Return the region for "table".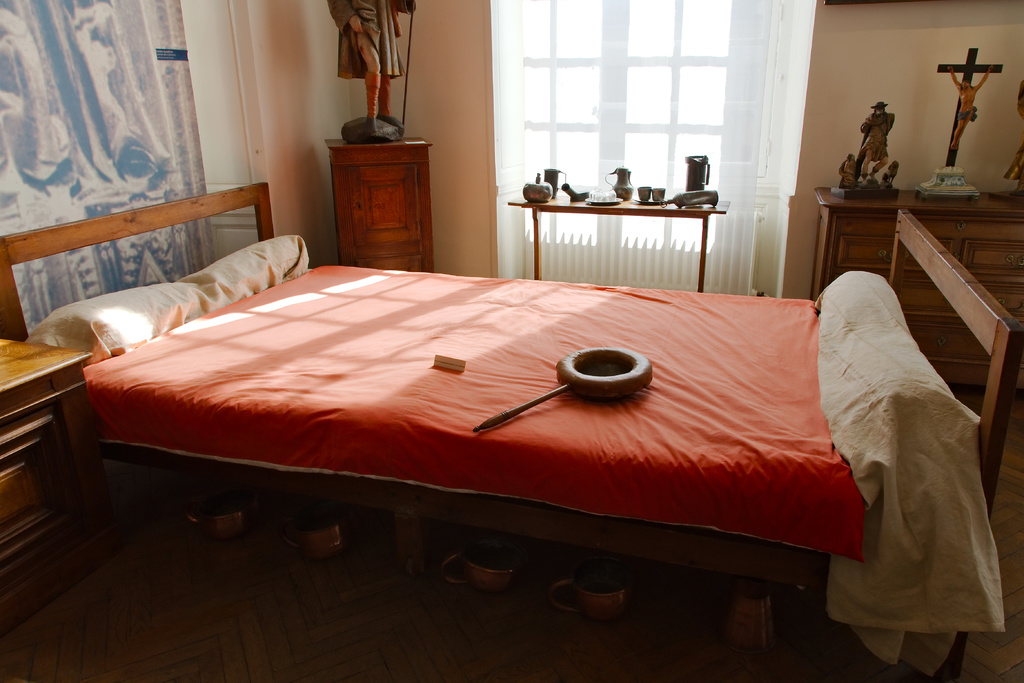
box(506, 183, 755, 286).
